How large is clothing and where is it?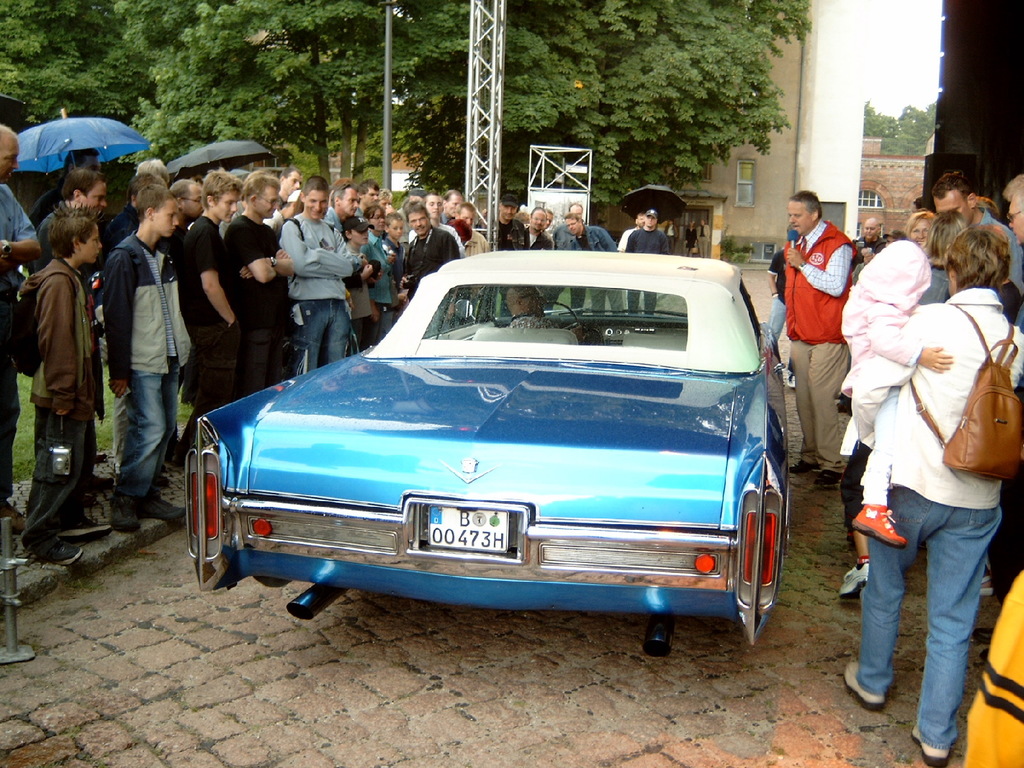
Bounding box: [375,243,415,324].
